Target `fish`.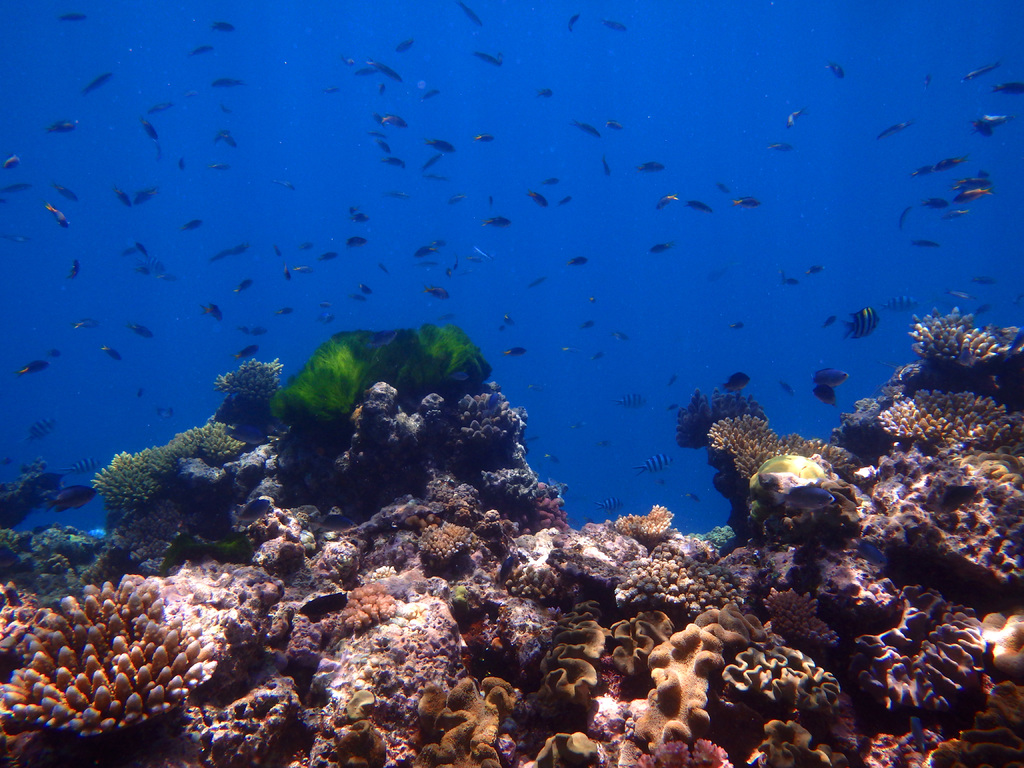
Target region: detection(649, 241, 673, 257).
